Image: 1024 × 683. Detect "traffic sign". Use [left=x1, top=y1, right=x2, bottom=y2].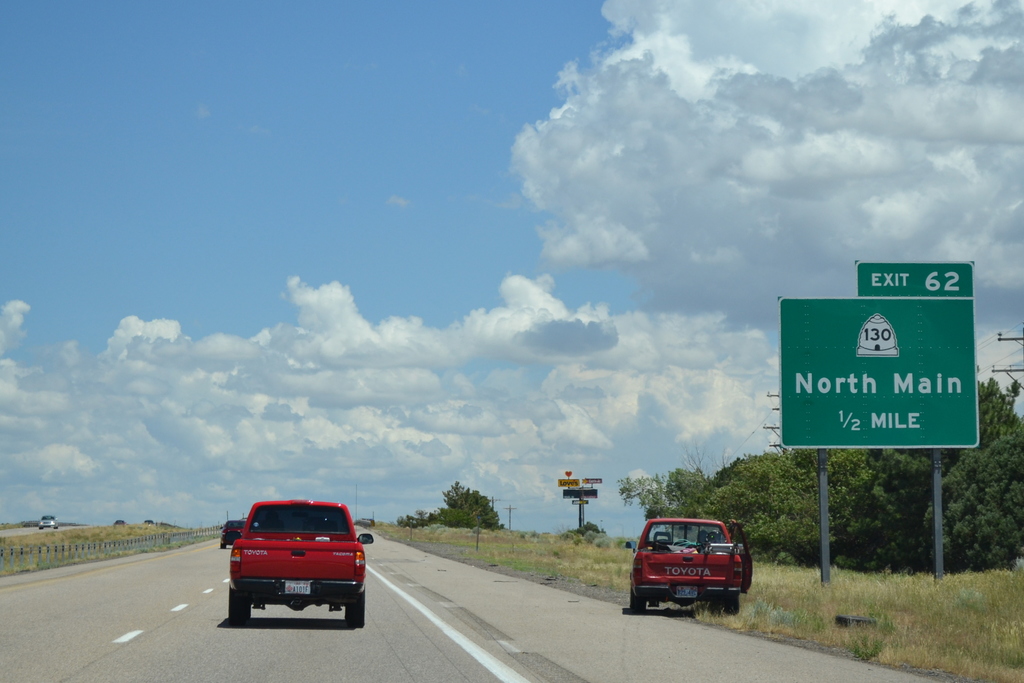
[left=858, top=262, right=976, bottom=299].
